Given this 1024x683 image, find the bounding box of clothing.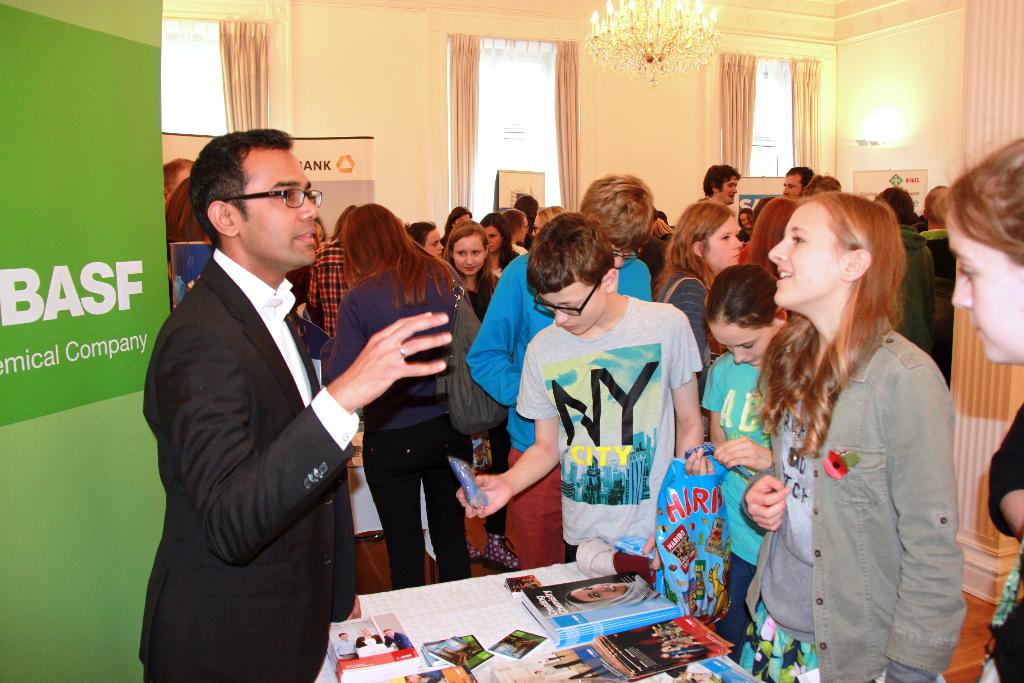
pyautogui.locateOnScreen(315, 266, 463, 421).
